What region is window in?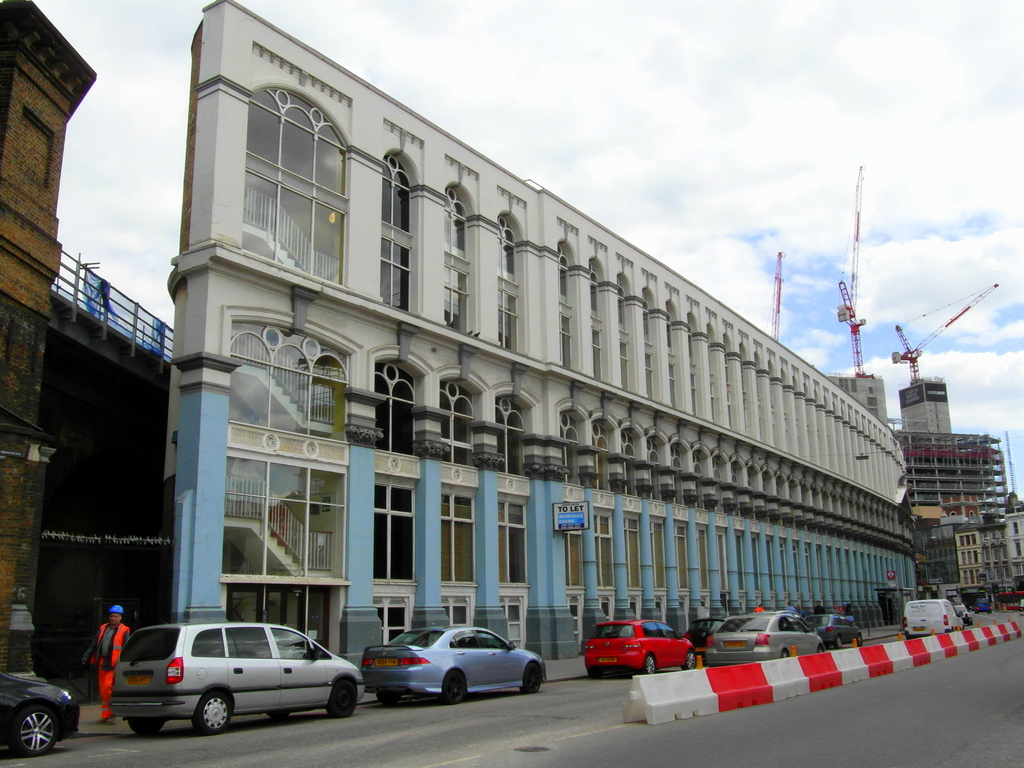
<region>440, 268, 468, 326</region>.
